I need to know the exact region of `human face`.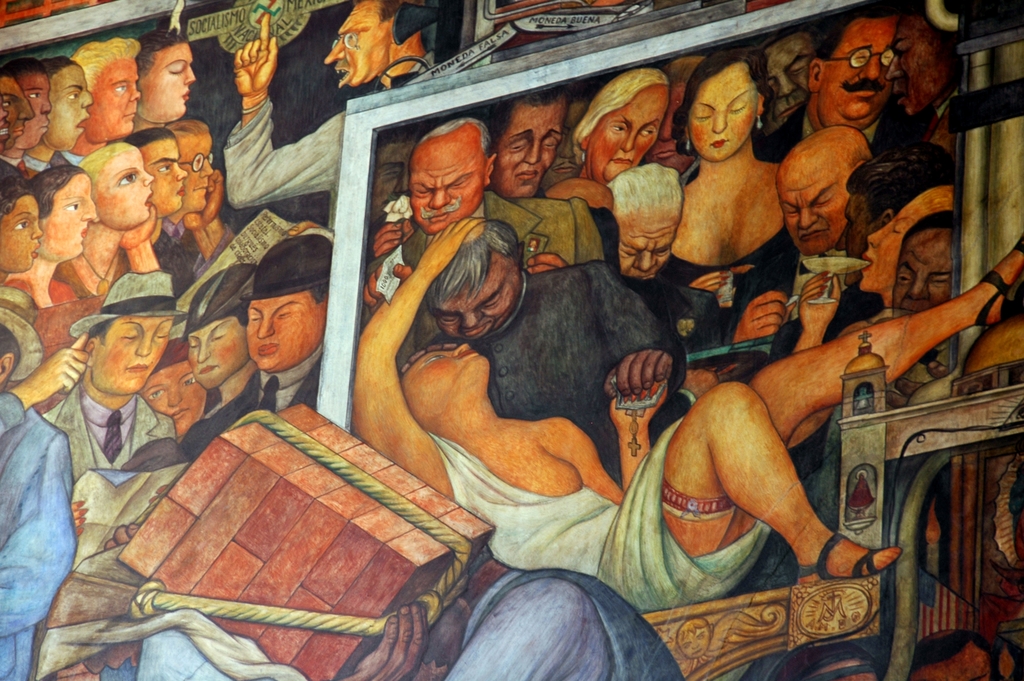
Region: 620/208/678/279.
